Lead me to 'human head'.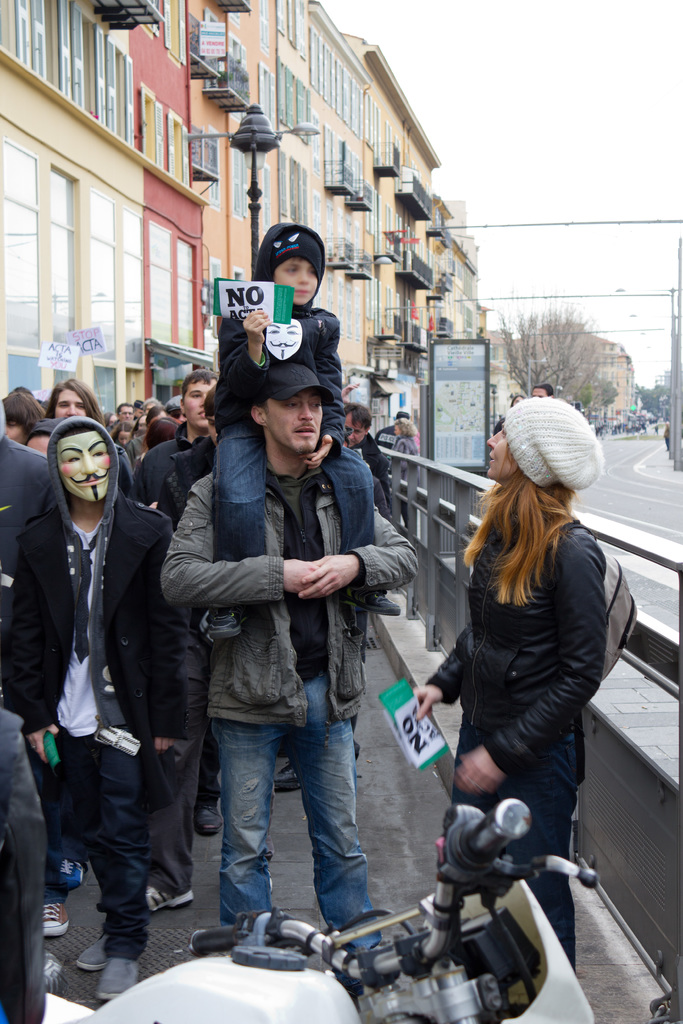
Lead to {"x1": 202, "y1": 381, "x2": 215, "y2": 444}.
